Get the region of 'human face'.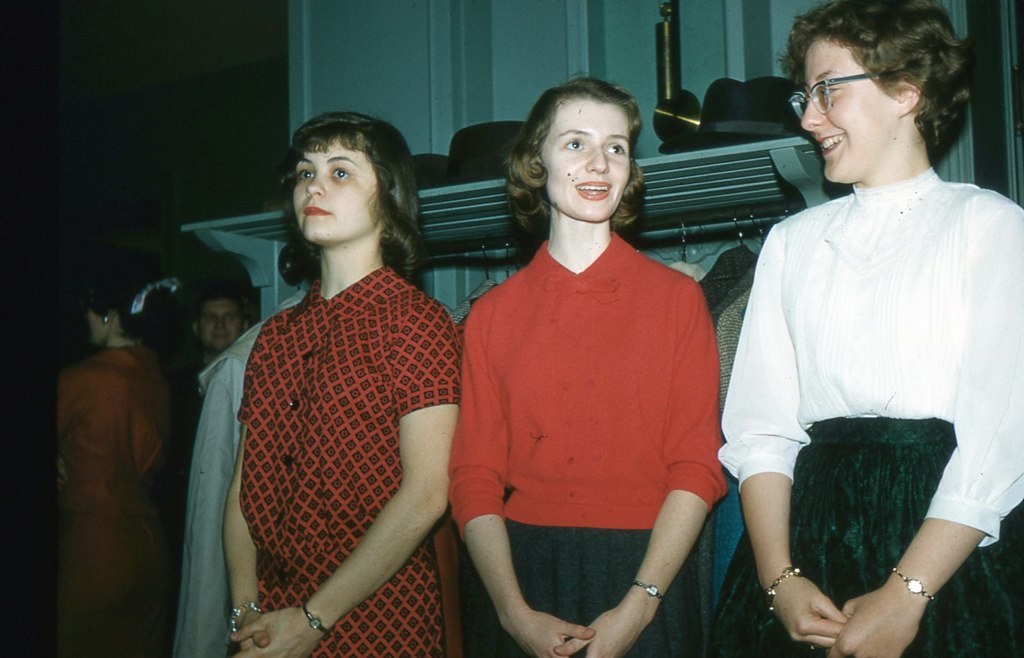
left=798, top=41, right=898, bottom=182.
